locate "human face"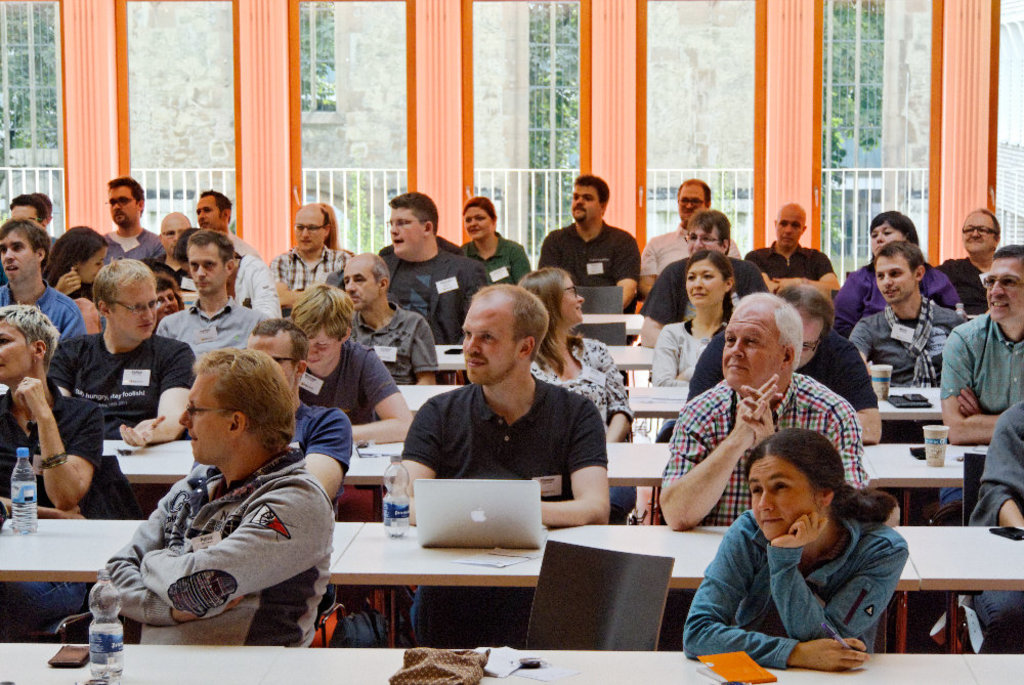
(left=112, top=280, right=160, bottom=341)
